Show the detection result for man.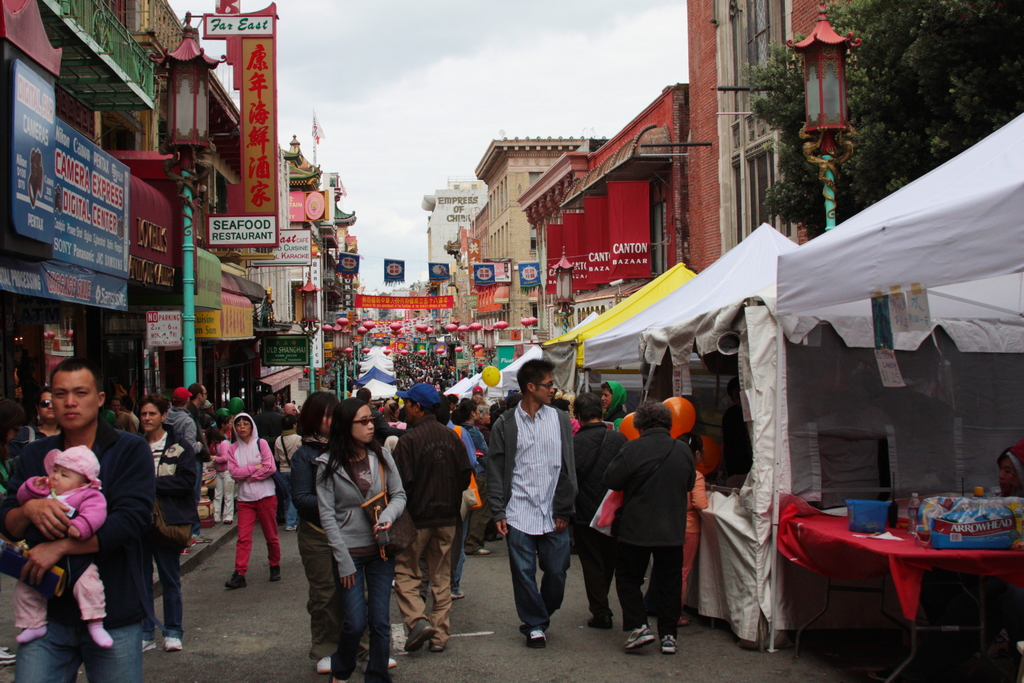
l=253, t=395, r=282, b=523.
